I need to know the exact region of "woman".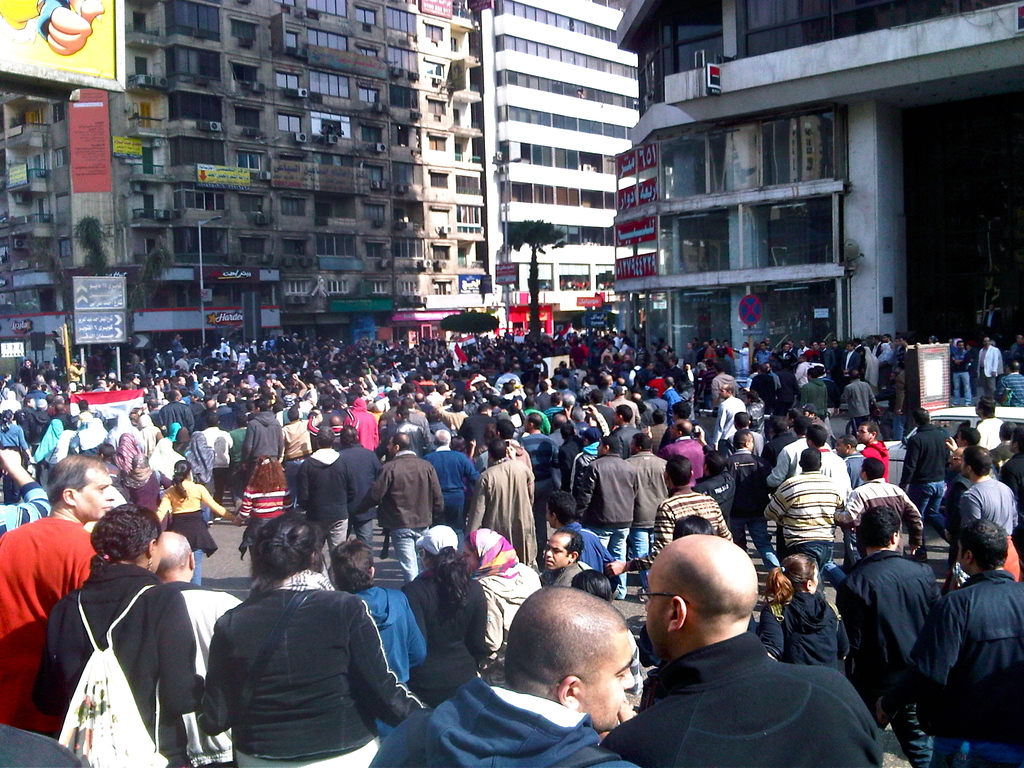
Region: pyautogui.locateOnScreen(34, 502, 204, 767).
